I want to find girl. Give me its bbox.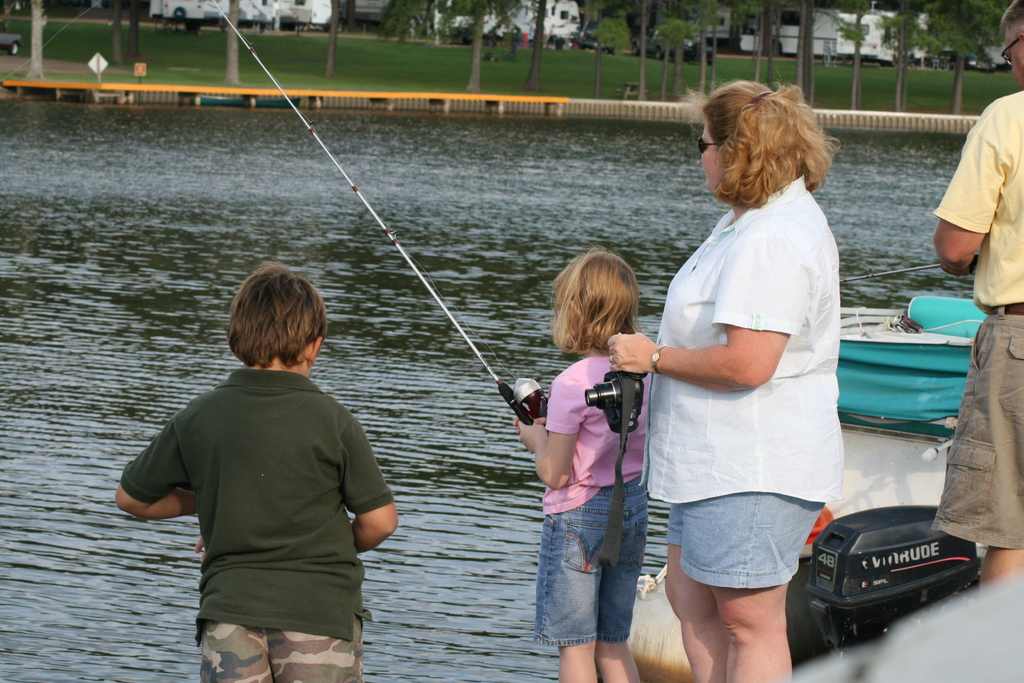
<region>513, 245, 649, 682</region>.
